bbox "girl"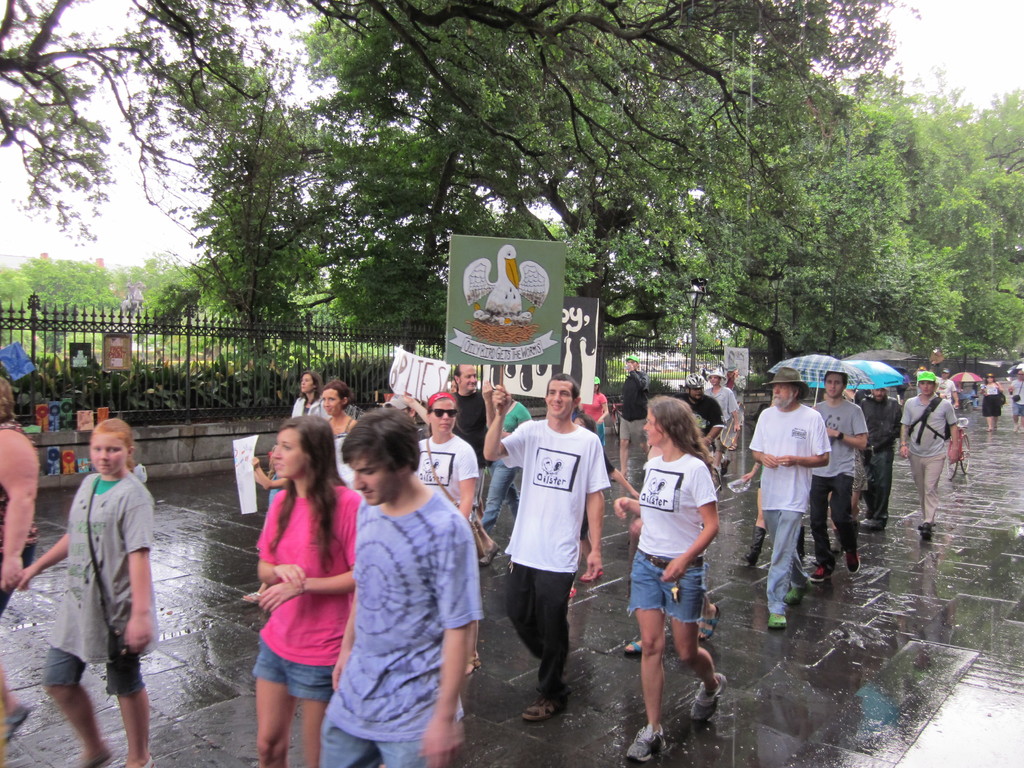
bbox(253, 411, 359, 767)
